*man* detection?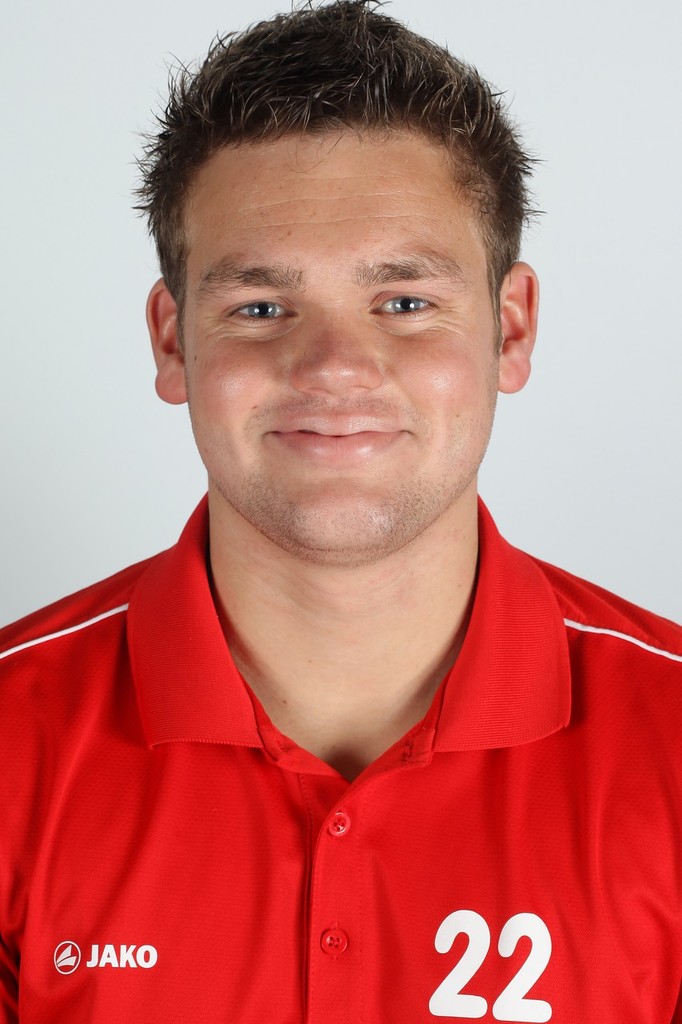
0/0/681/1023
